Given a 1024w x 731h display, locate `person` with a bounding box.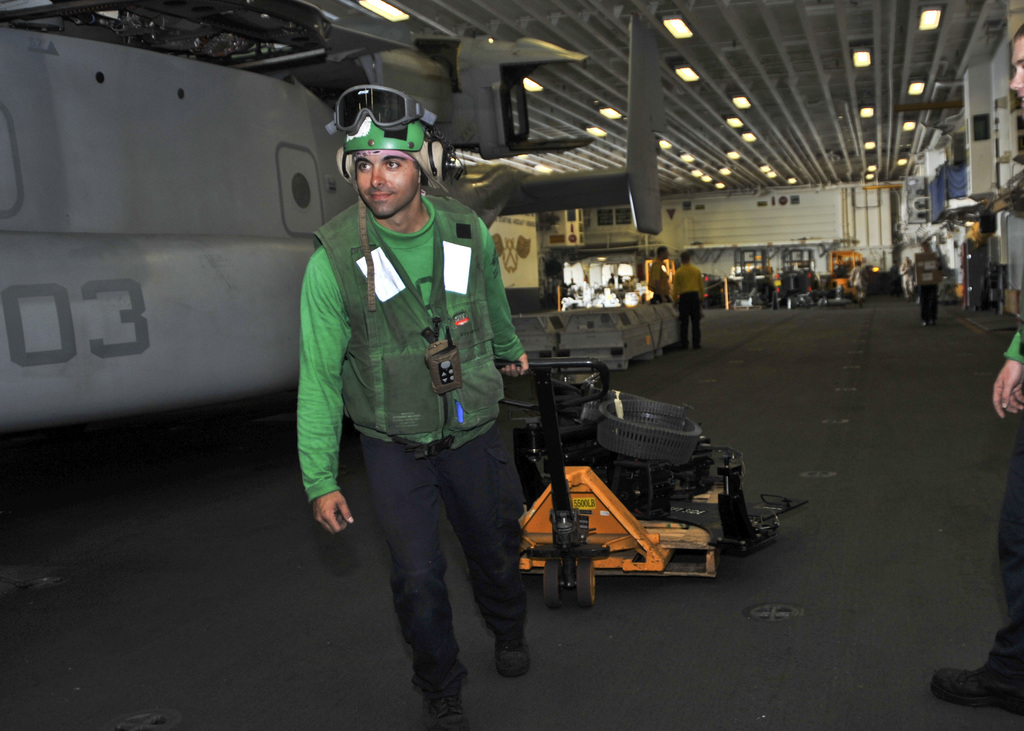
Located: 646, 238, 671, 300.
